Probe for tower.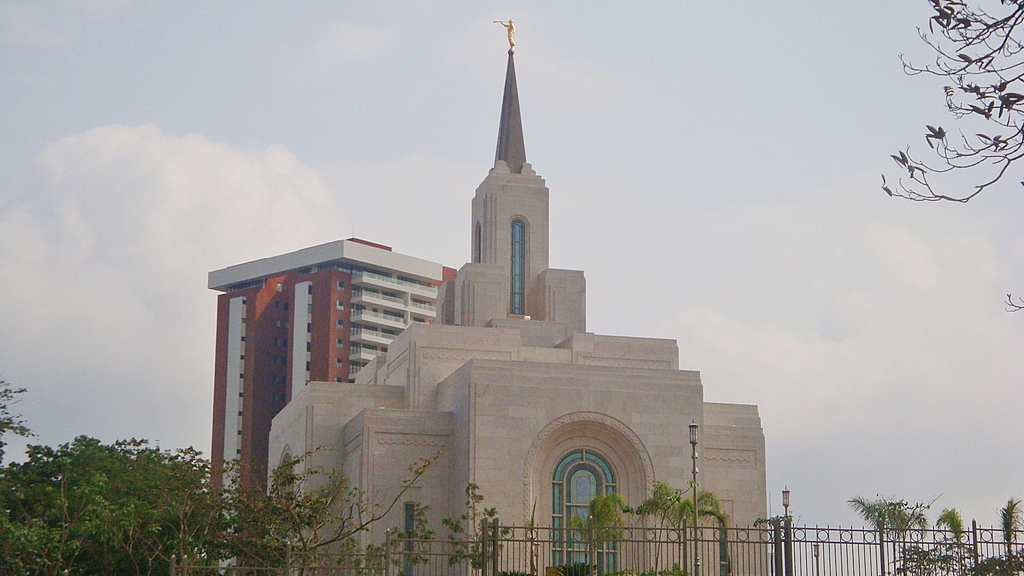
Probe result: box(431, 13, 603, 347).
